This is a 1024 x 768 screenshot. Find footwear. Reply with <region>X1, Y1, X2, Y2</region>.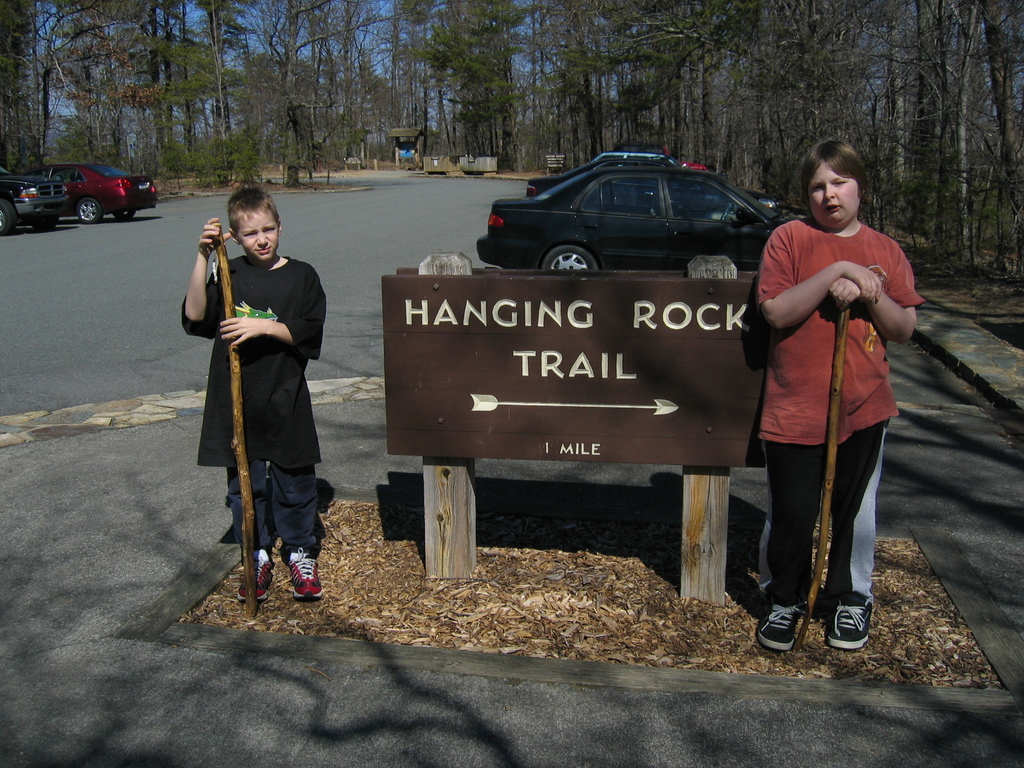
<region>833, 597, 875, 650</region>.
